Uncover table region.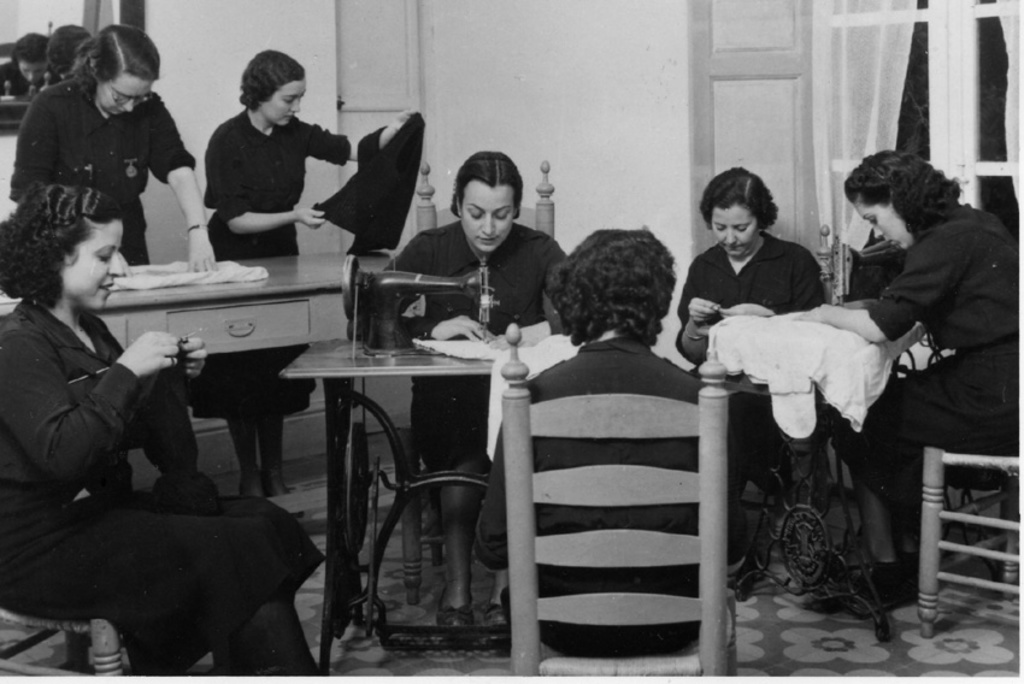
Uncovered: (x1=277, y1=240, x2=566, y2=645).
